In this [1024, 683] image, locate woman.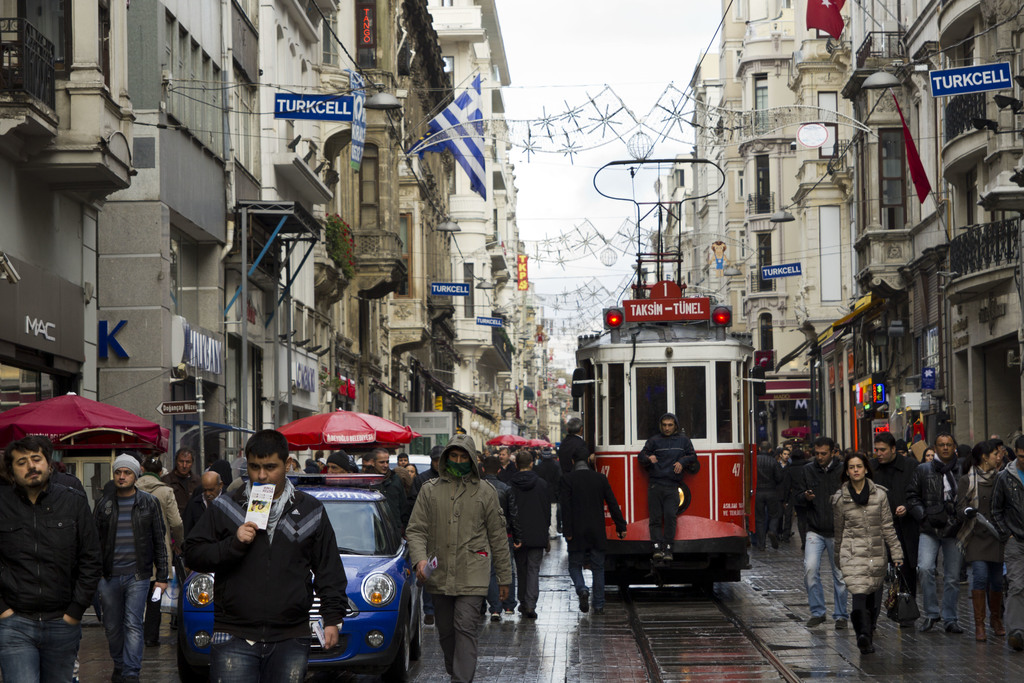
Bounding box: pyautogui.locateOnScreen(920, 444, 936, 468).
